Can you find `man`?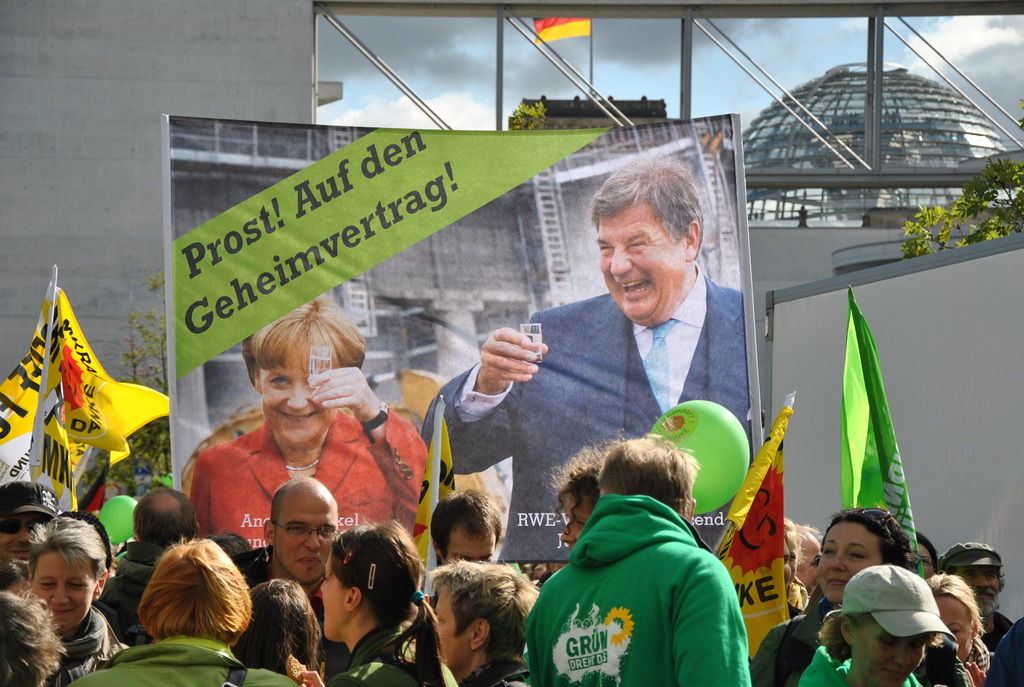
Yes, bounding box: bbox(95, 490, 189, 633).
